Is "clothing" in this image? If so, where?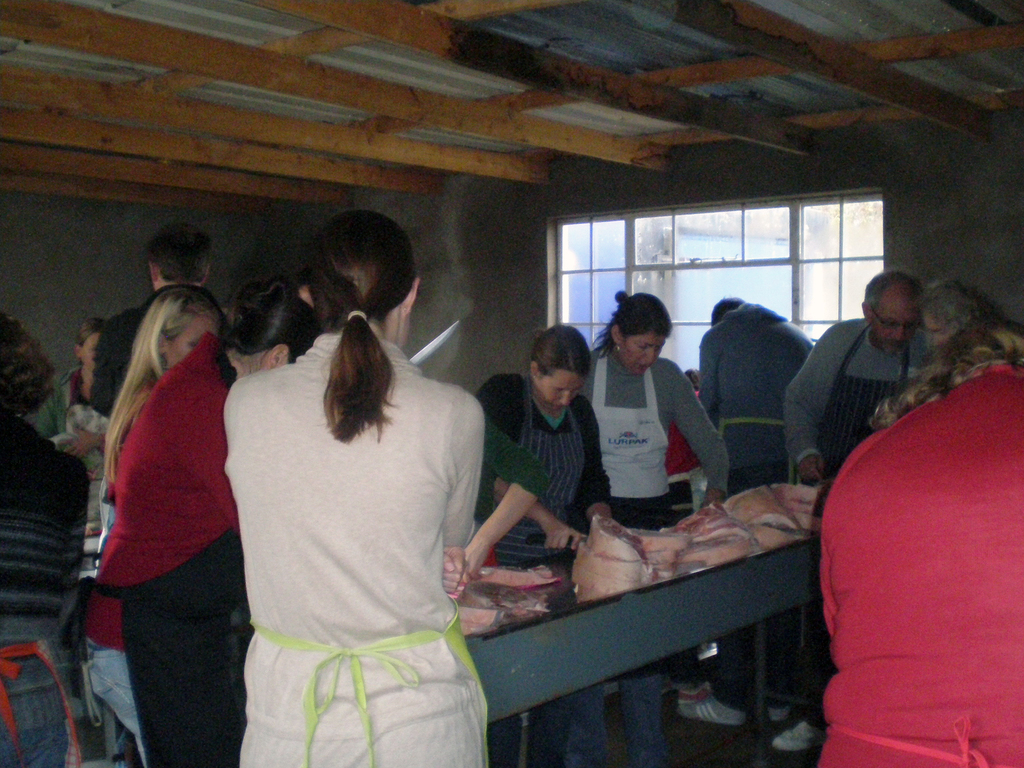
Yes, at bbox(580, 358, 733, 531).
